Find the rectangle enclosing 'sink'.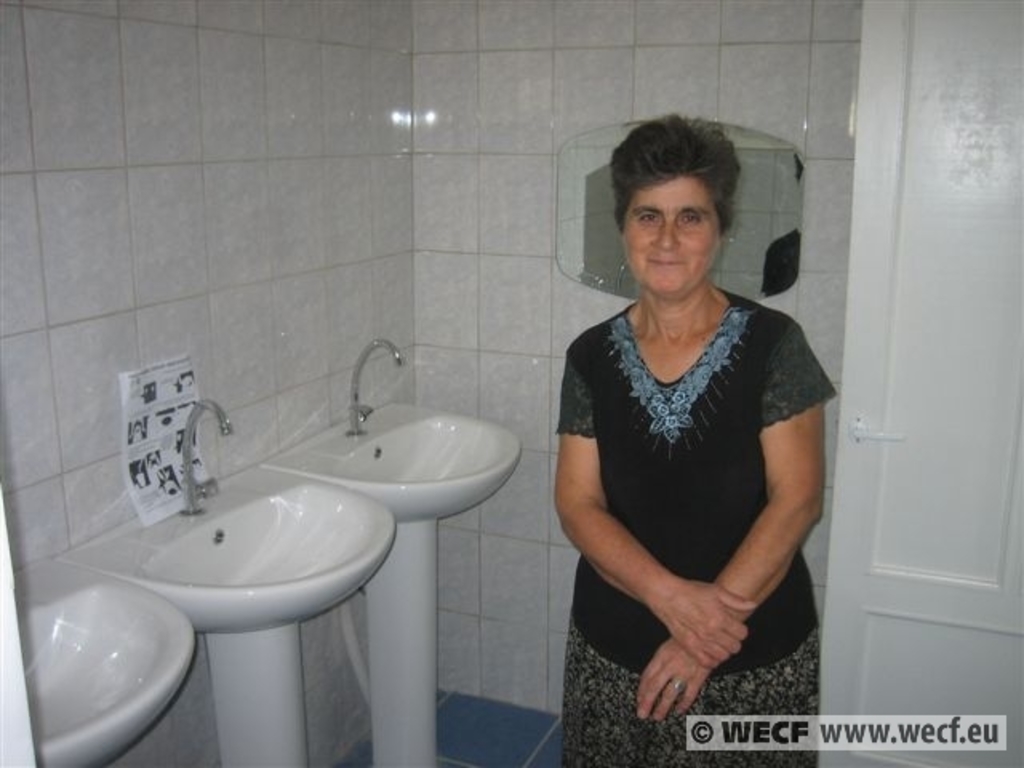
crop(56, 403, 397, 766).
